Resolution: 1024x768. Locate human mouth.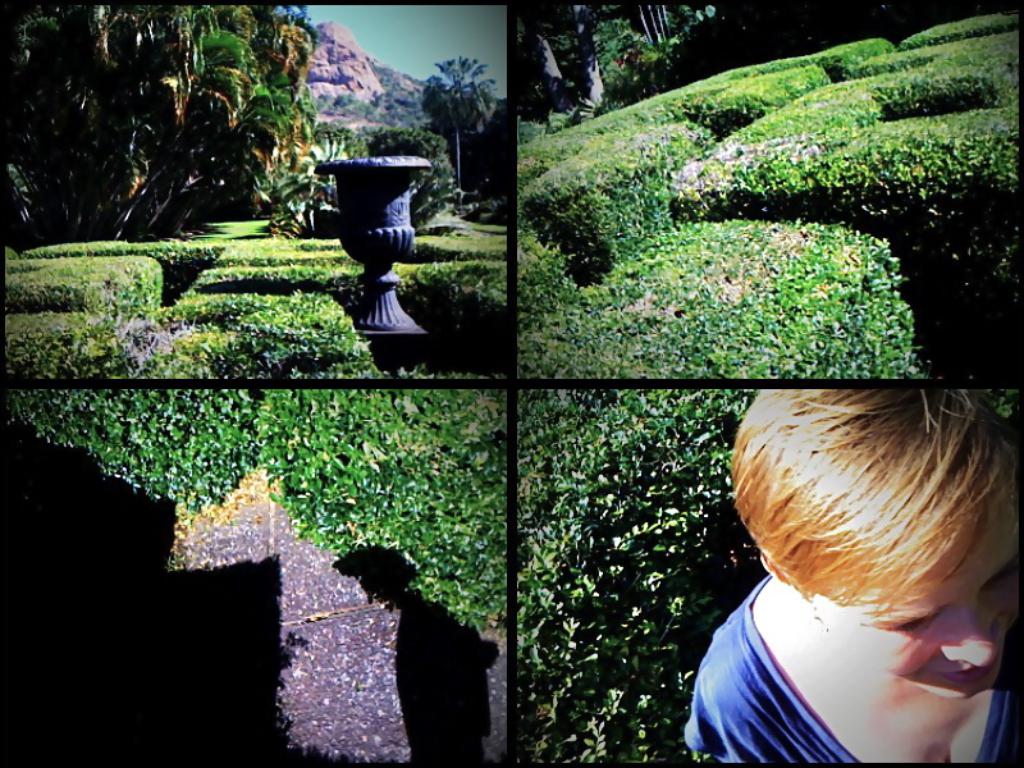
<box>943,625,1002,682</box>.
